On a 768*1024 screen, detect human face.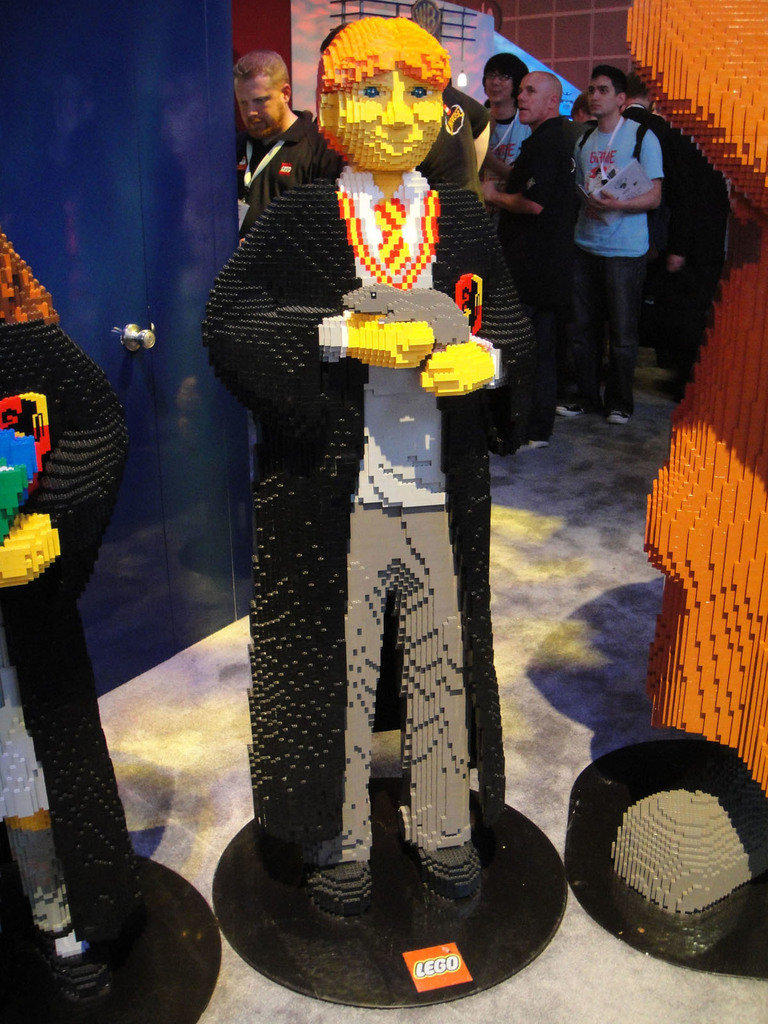
{"left": 324, "top": 68, "right": 442, "bottom": 170}.
